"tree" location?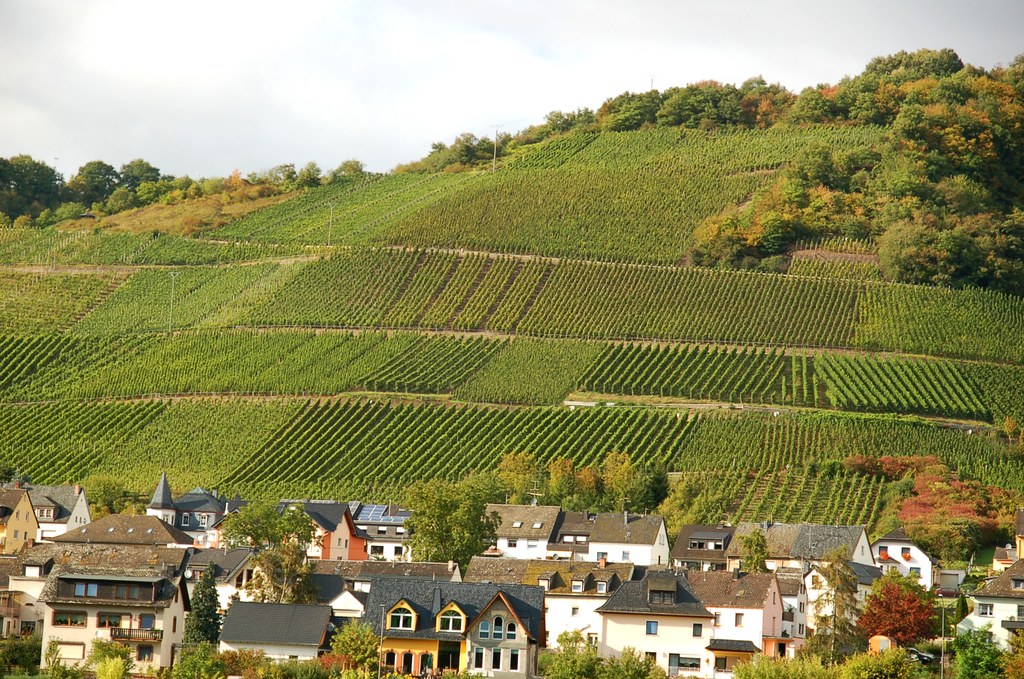
bbox=(408, 493, 497, 574)
